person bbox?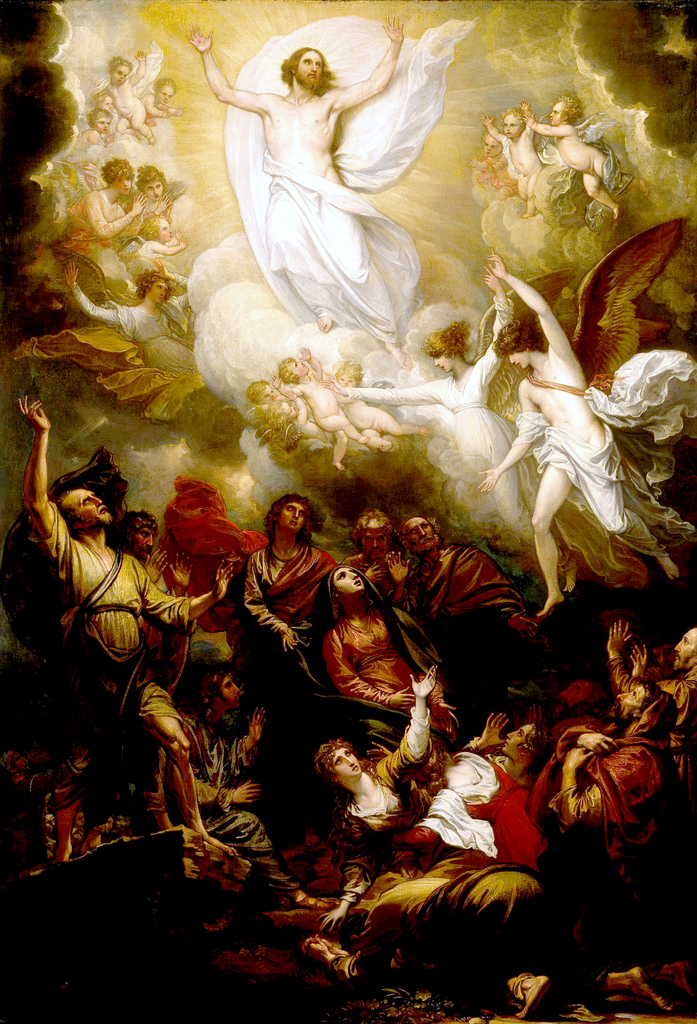
detection(145, 671, 335, 910)
